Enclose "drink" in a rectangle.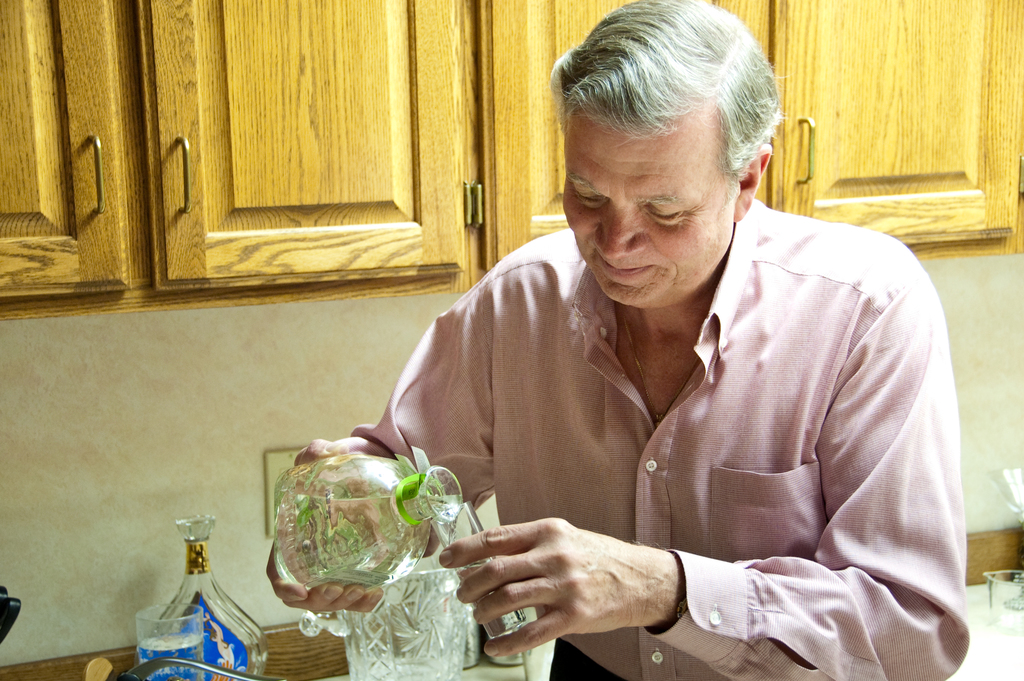
<box>136,635,205,680</box>.
